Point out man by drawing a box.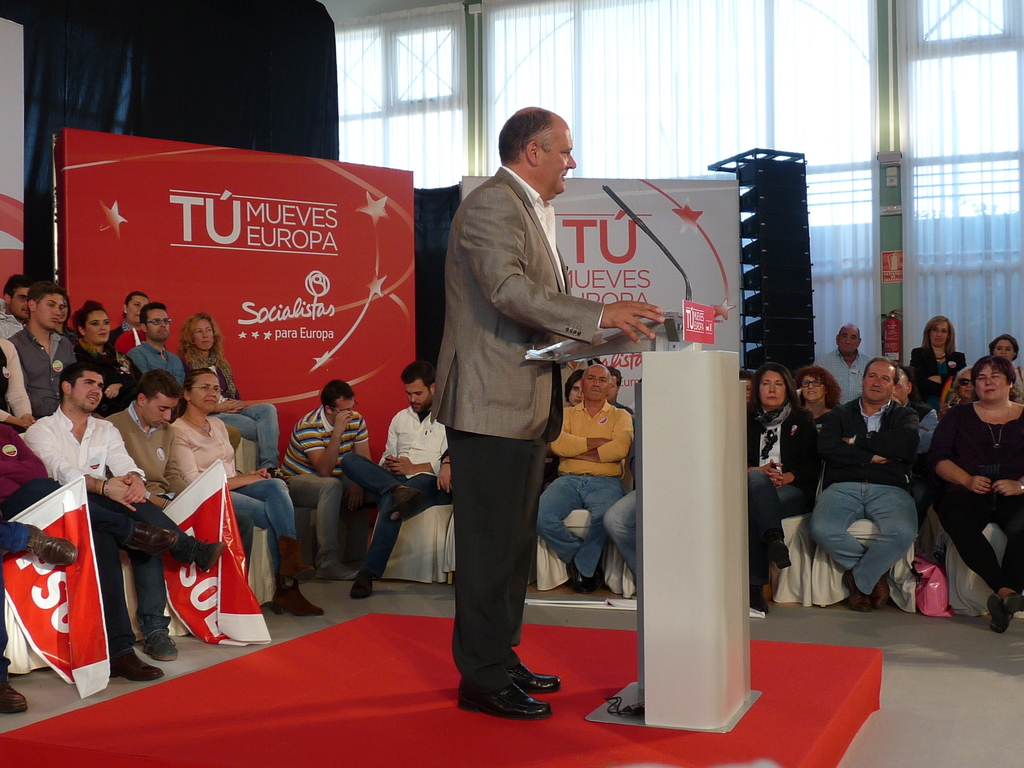
[608, 367, 633, 500].
